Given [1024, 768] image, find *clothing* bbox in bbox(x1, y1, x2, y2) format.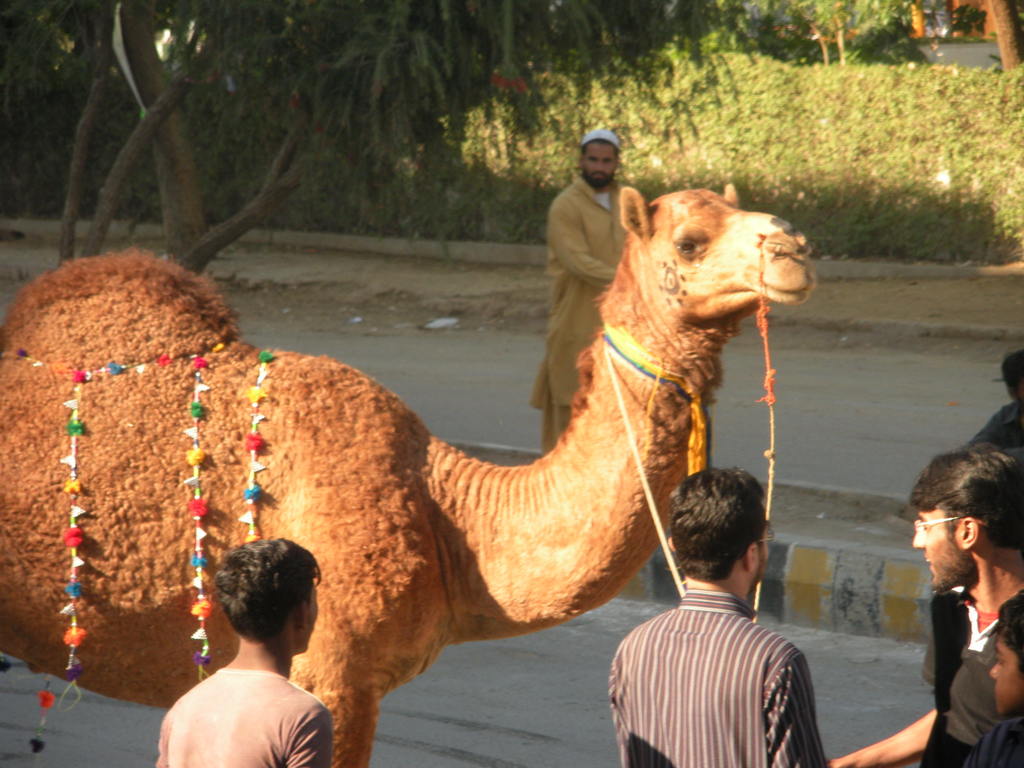
bbox(154, 664, 340, 767).
